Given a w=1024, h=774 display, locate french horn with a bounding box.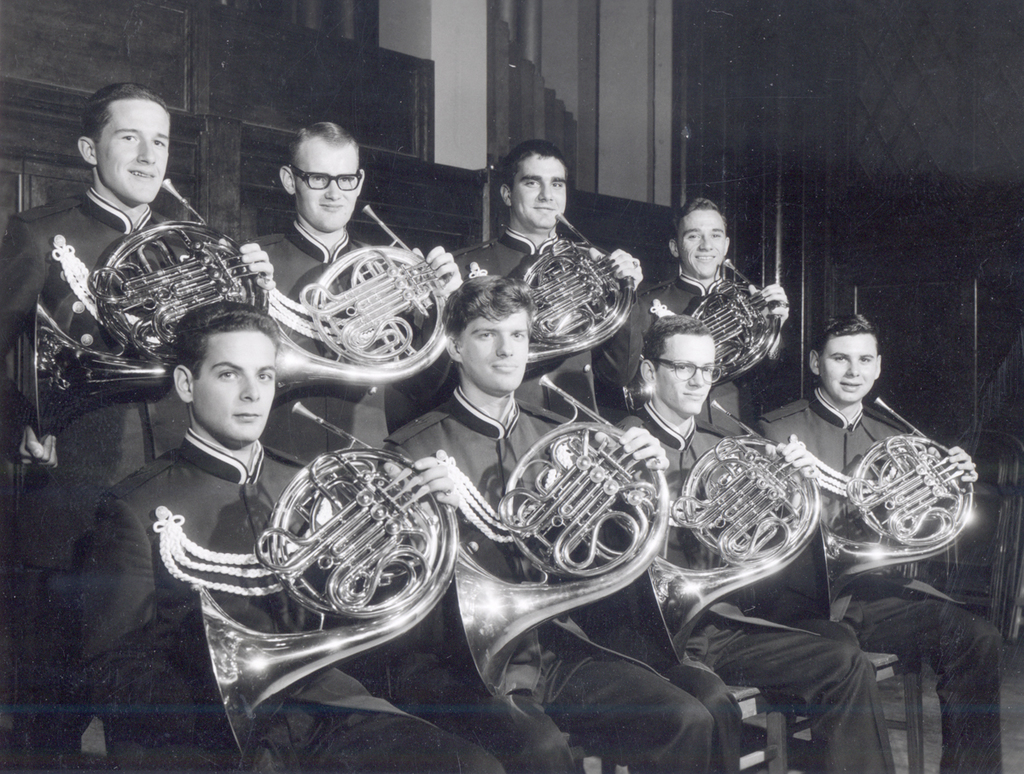
Located: box=[434, 372, 678, 701].
